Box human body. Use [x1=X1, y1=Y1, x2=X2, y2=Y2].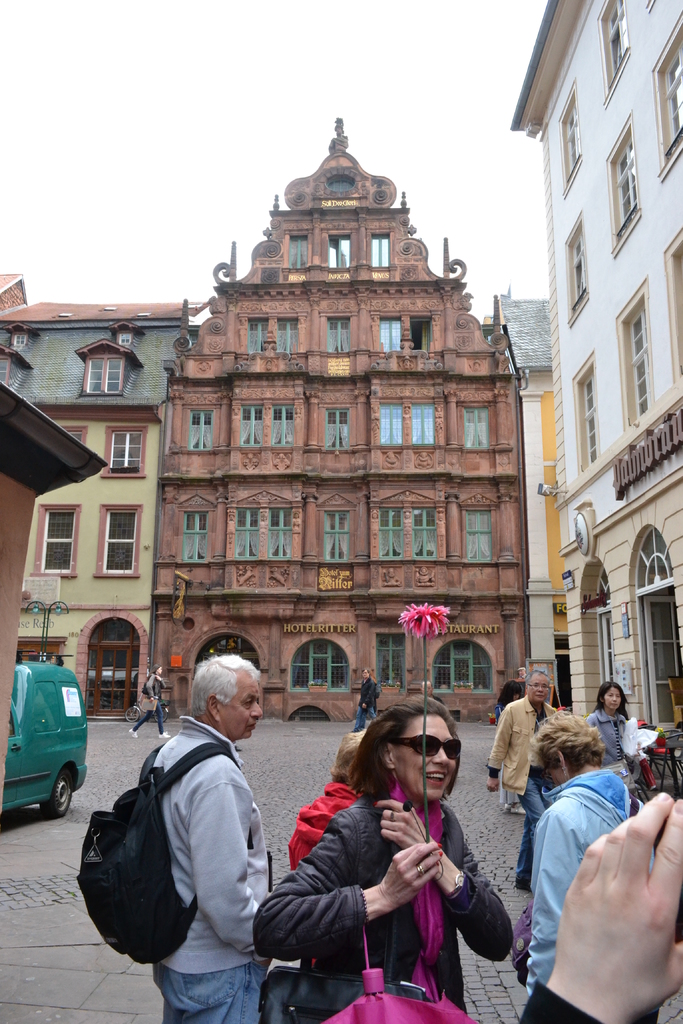
[x1=587, y1=713, x2=636, y2=788].
